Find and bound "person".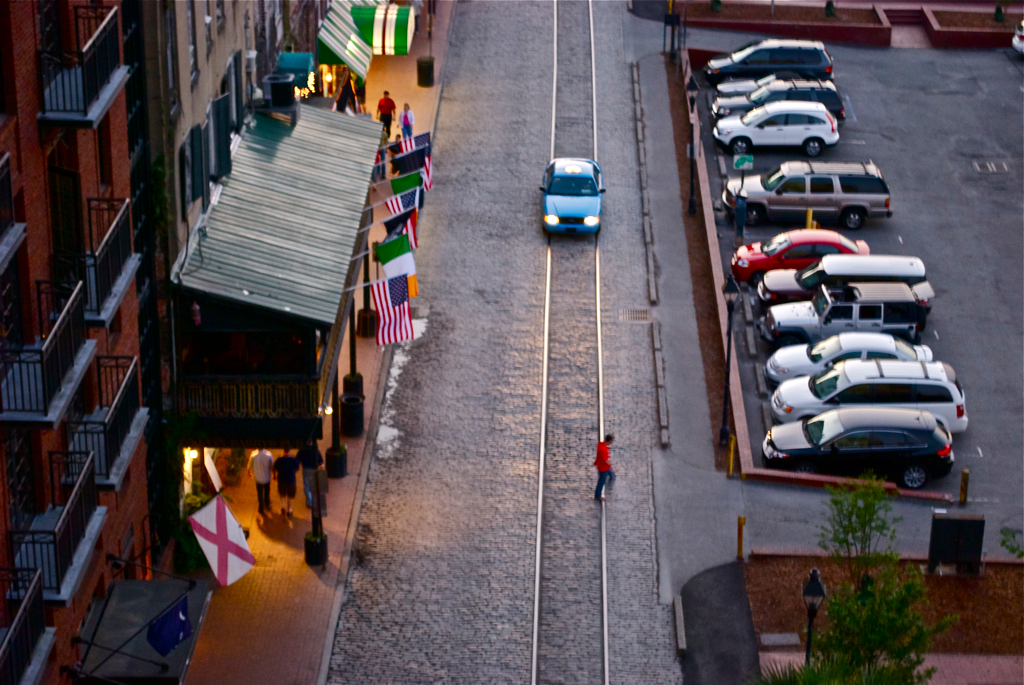
Bound: {"x1": 364, "y1": 83, "x2": 396, "y2": 144}.
